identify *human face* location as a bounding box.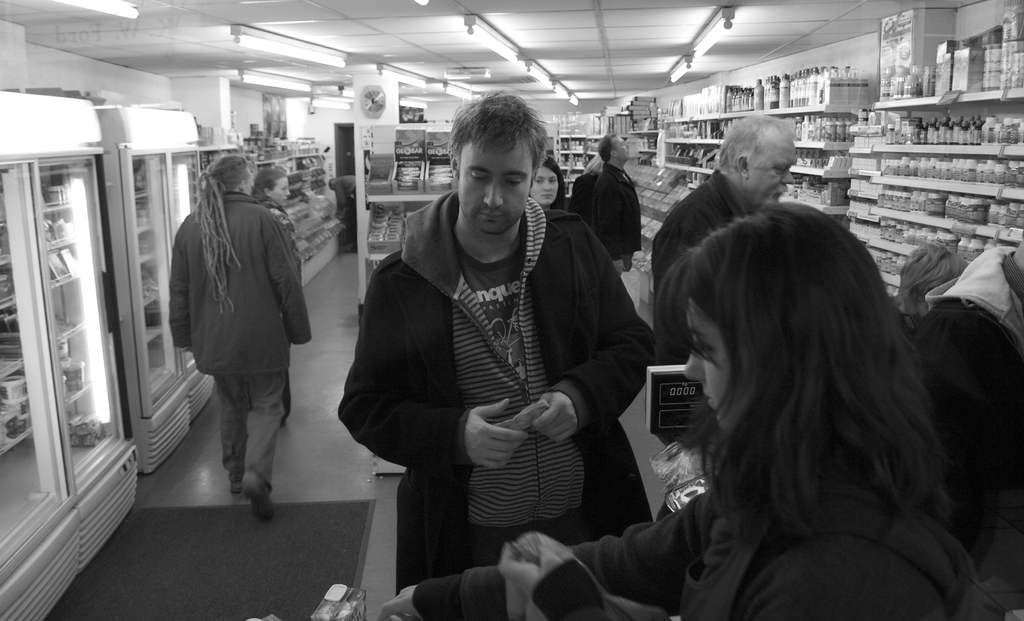
617 137 632 163.
